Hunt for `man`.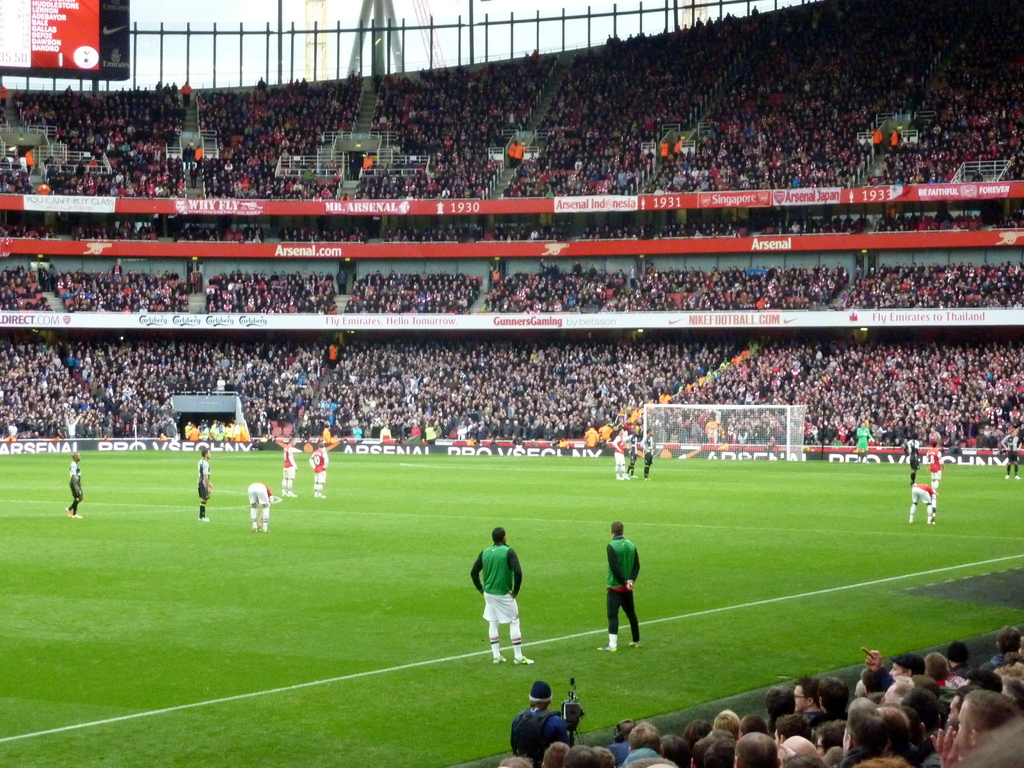
Hunted down at left=461, top=522, right=538, bottom=669.
